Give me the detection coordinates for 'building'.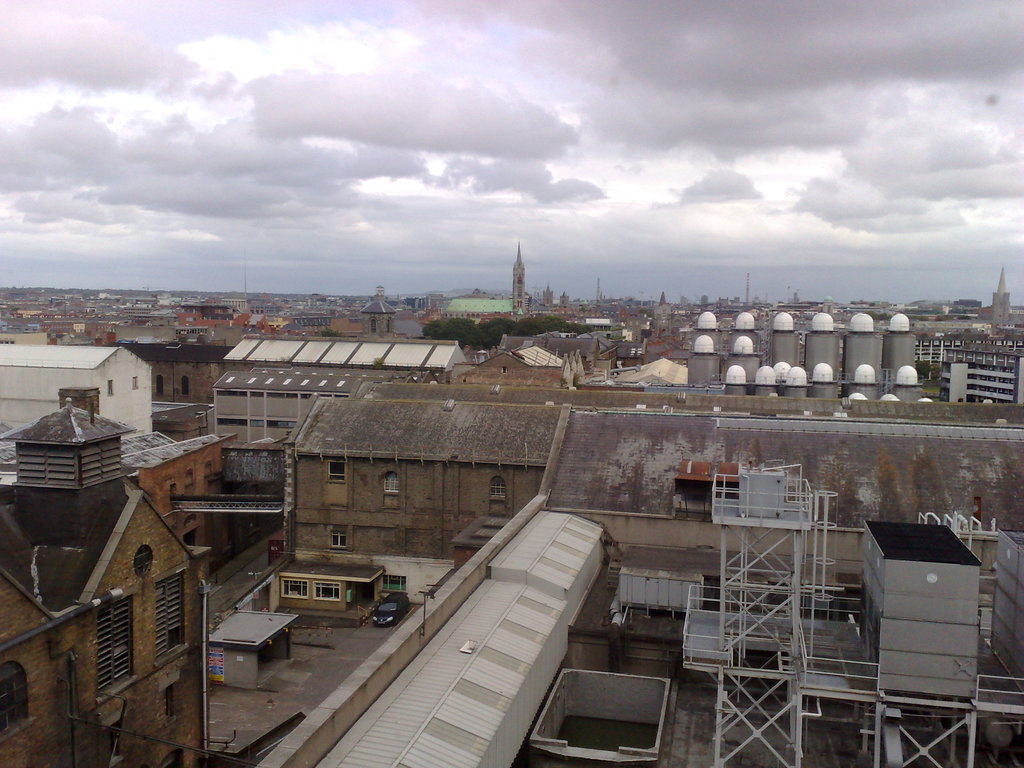
box(211, 364, 438, 444).
